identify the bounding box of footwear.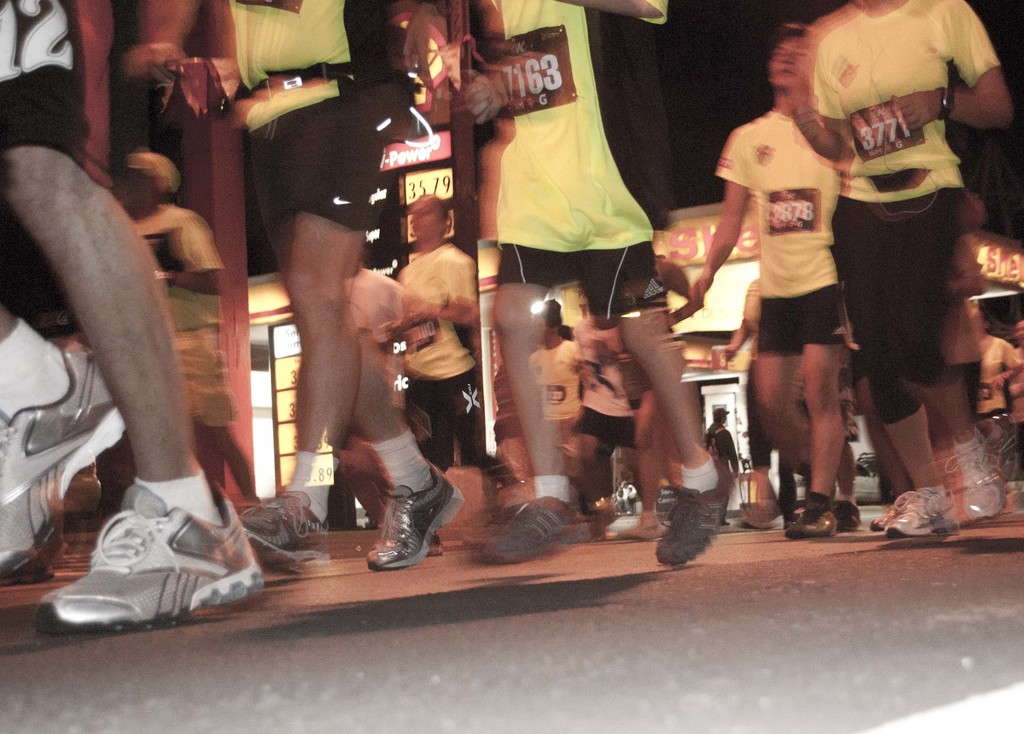
783:499:861:542.
